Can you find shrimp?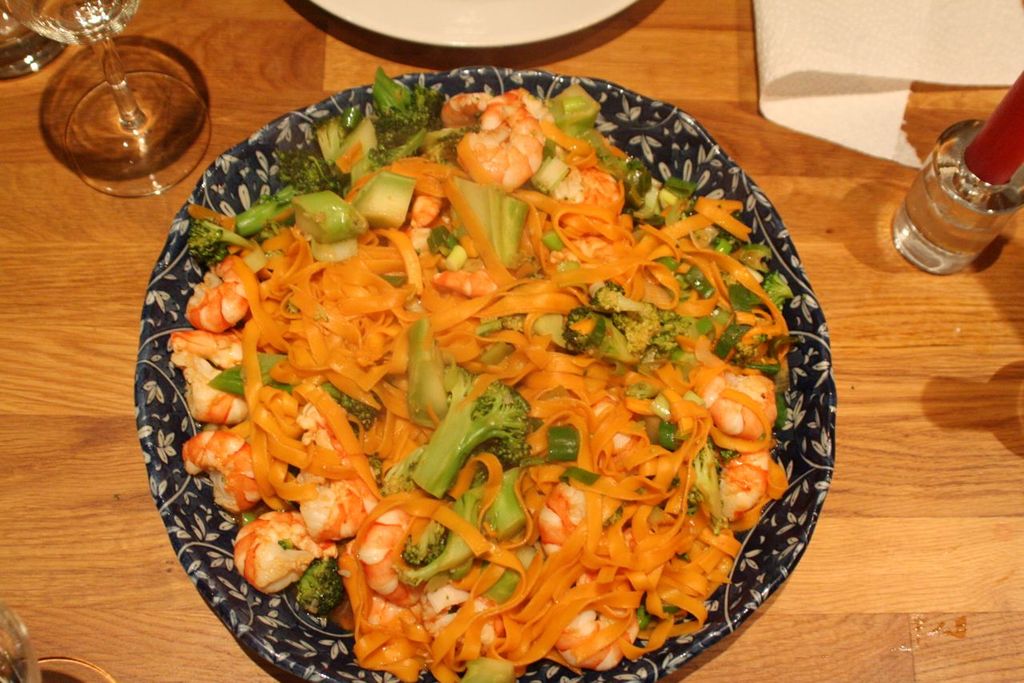
Yes, bounding box: locate(179, 422, 267, 508).
